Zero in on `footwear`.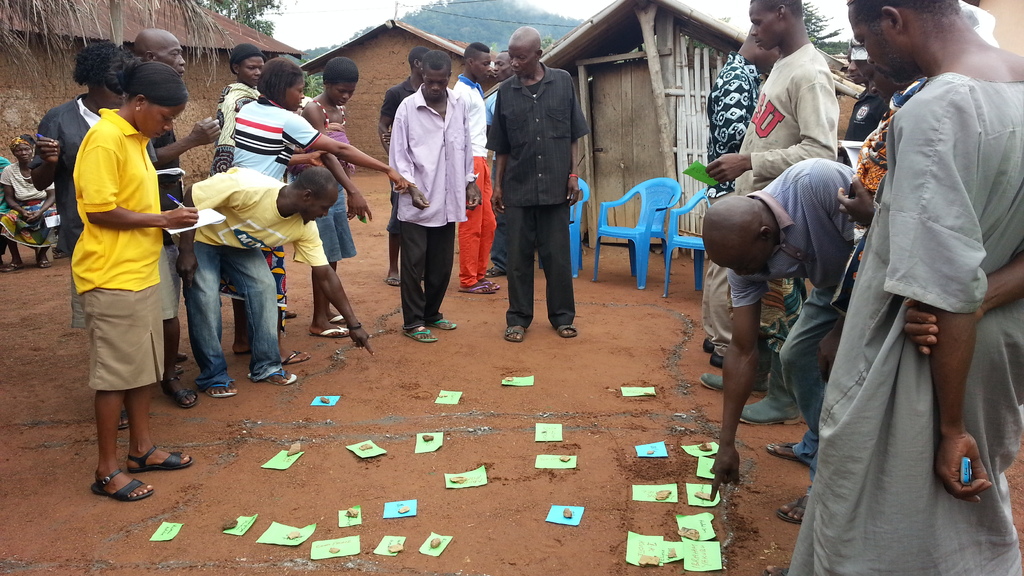
Zeroed in: [x1=230, y1=346, x2=250, y2=355].
